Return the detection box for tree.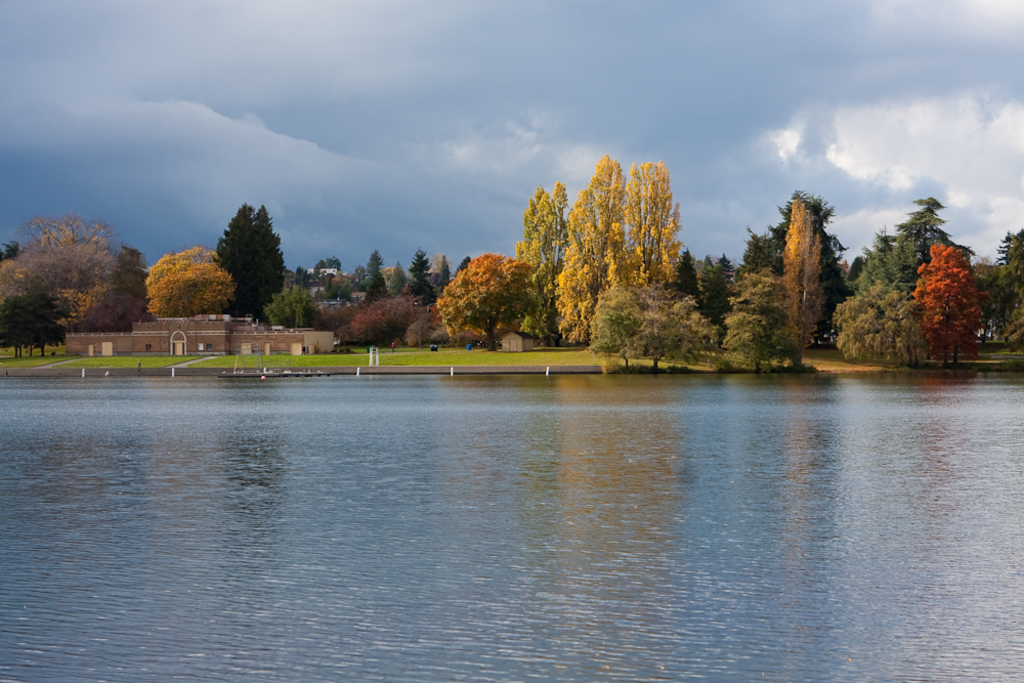
box(359, 273, 389, 308).
